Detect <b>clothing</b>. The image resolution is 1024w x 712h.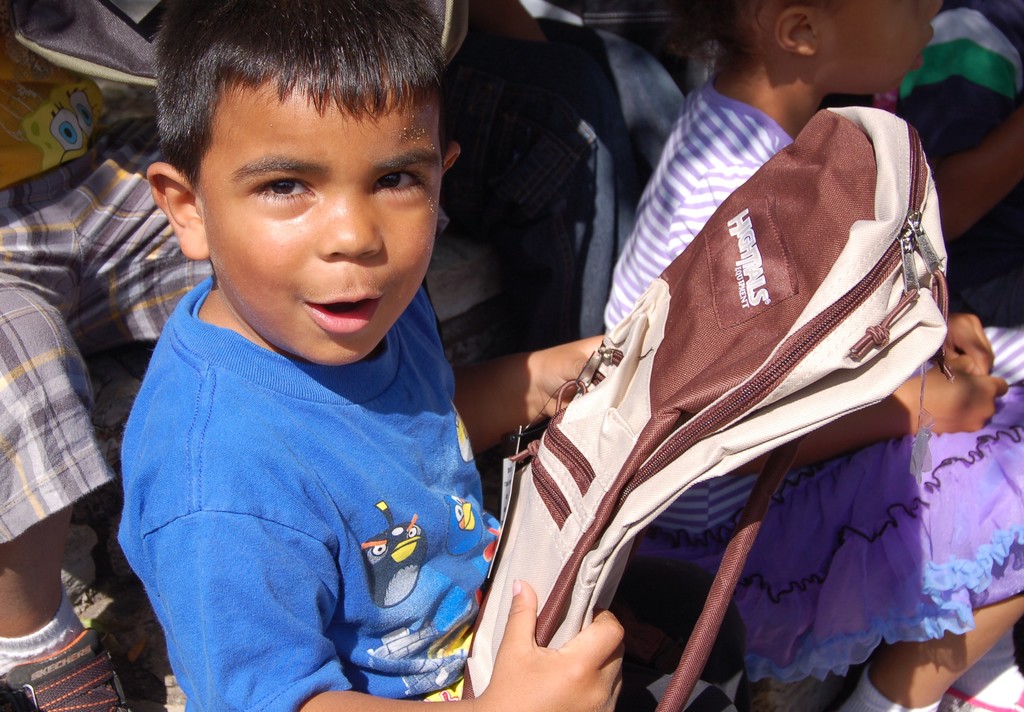
region(0, 0, 215, 558).
